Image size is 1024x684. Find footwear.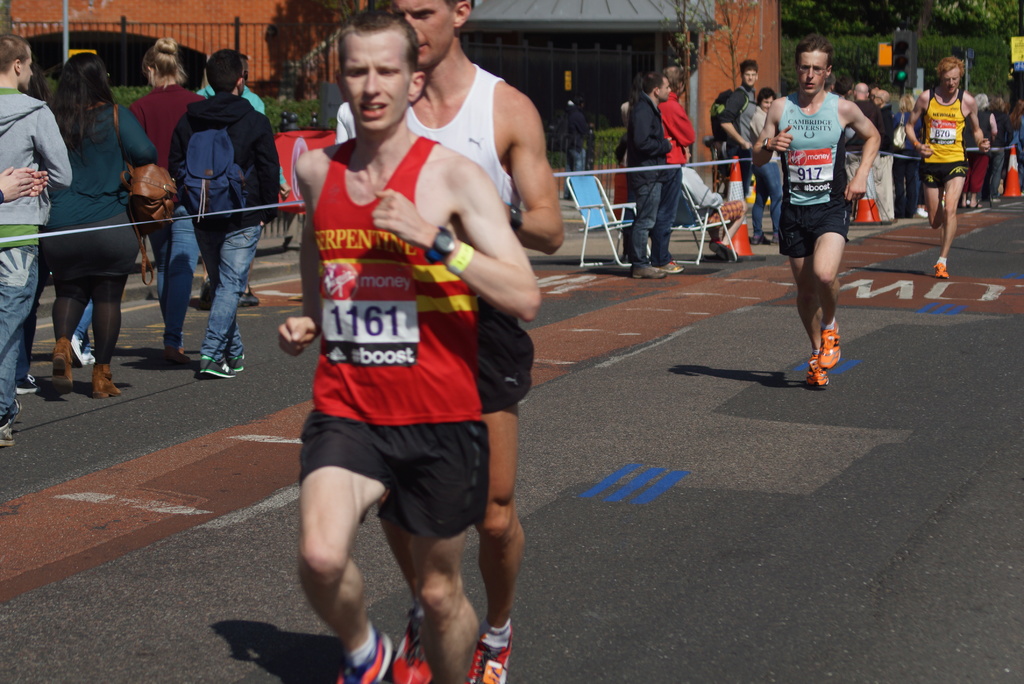
locate(463, 626, 511, 683).
